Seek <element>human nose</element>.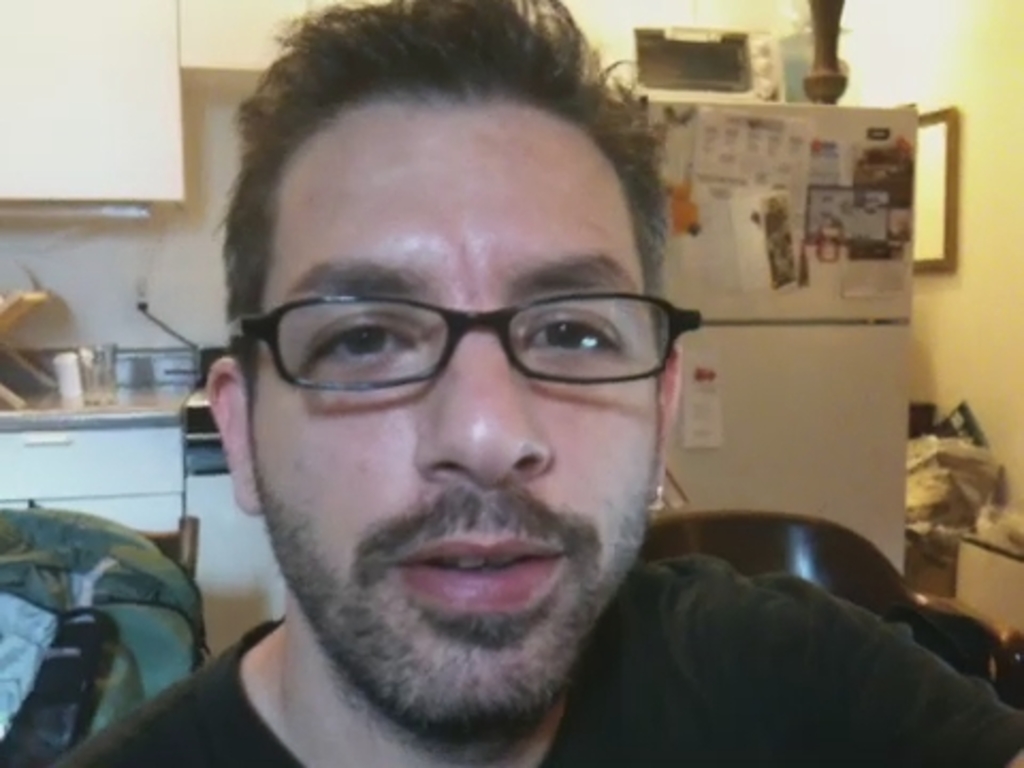
detection(418, 309, 550, 478).
